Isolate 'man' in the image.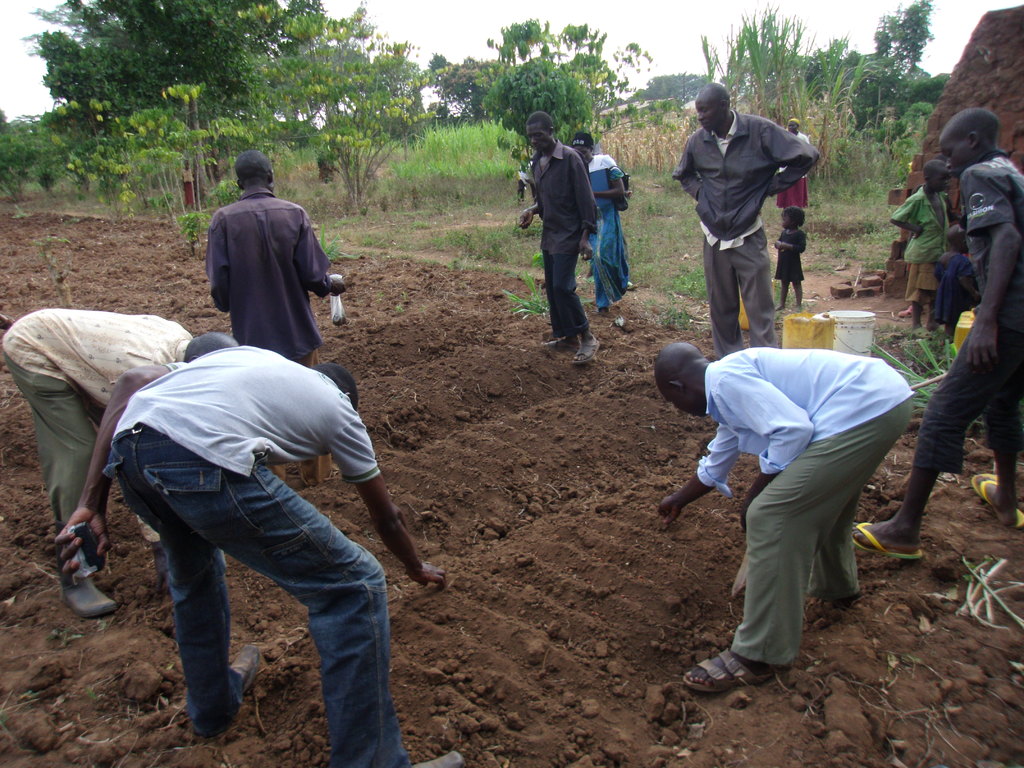
Isolated region: detection(670, 81, 821, 358).
